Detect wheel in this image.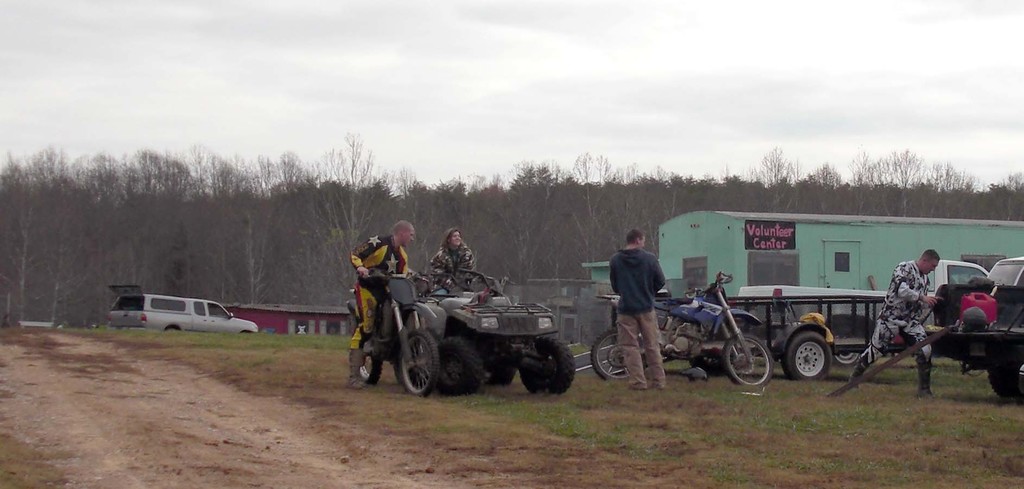
Detection: [x1=835, y1=350, x2=860, y2=364].
